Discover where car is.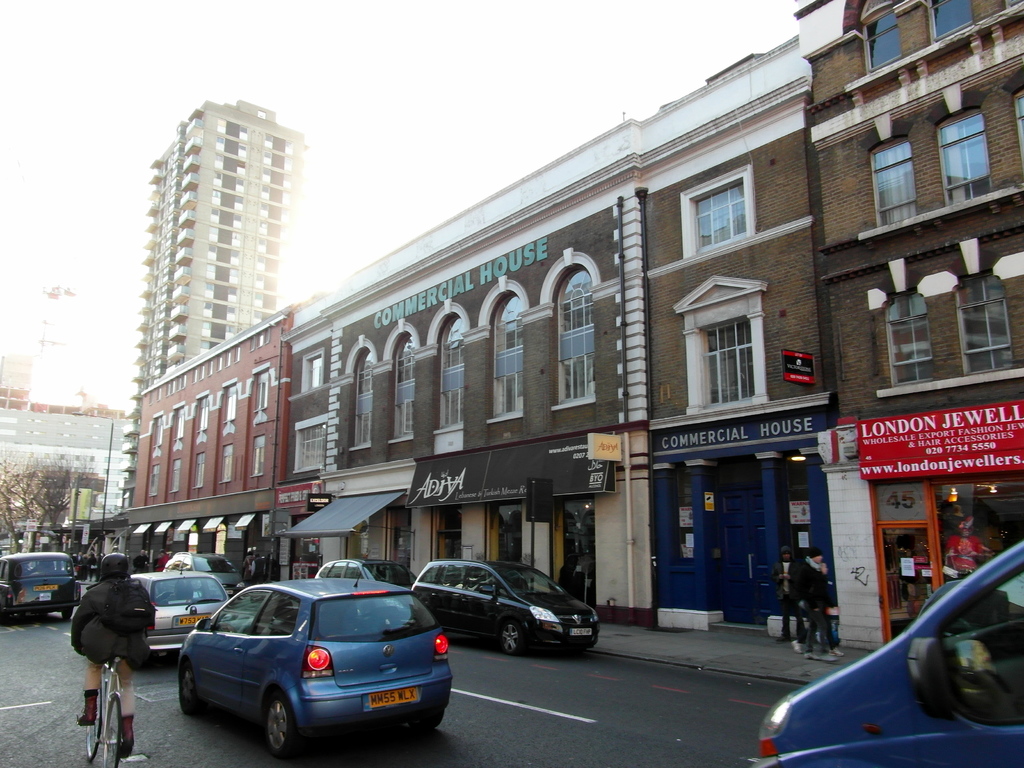
Discovered at detection(0, 549, 84, 621).
